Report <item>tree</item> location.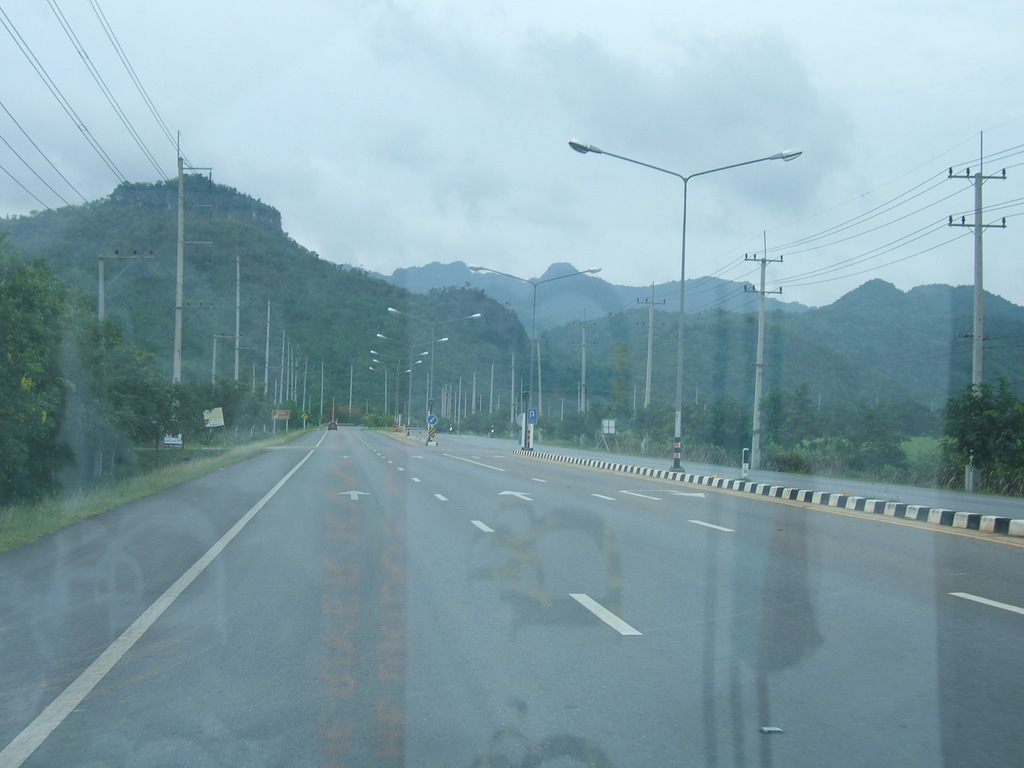
Report: 0,256,129,498.
